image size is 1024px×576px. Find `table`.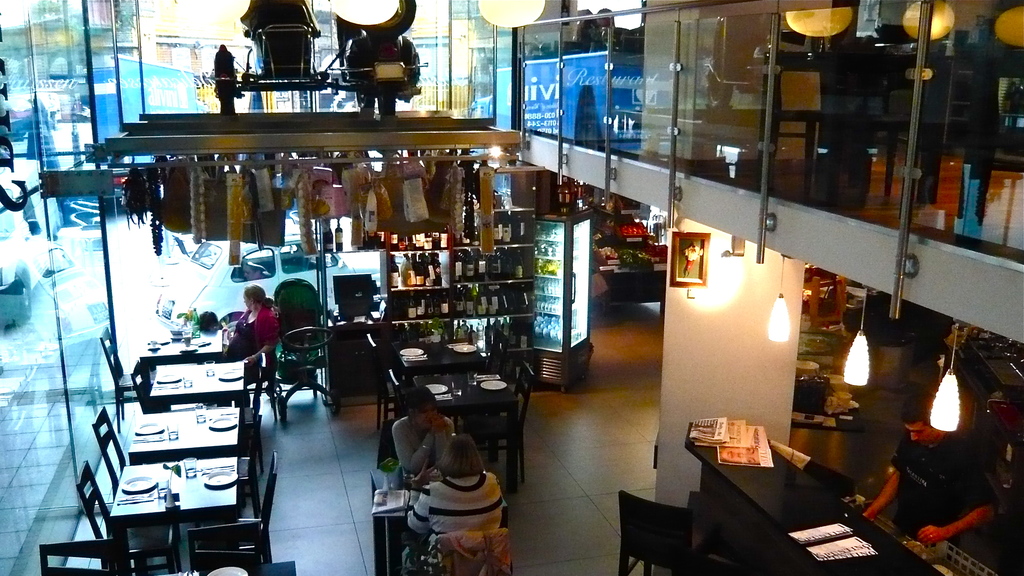
detection(394, 343, 486, 384).
